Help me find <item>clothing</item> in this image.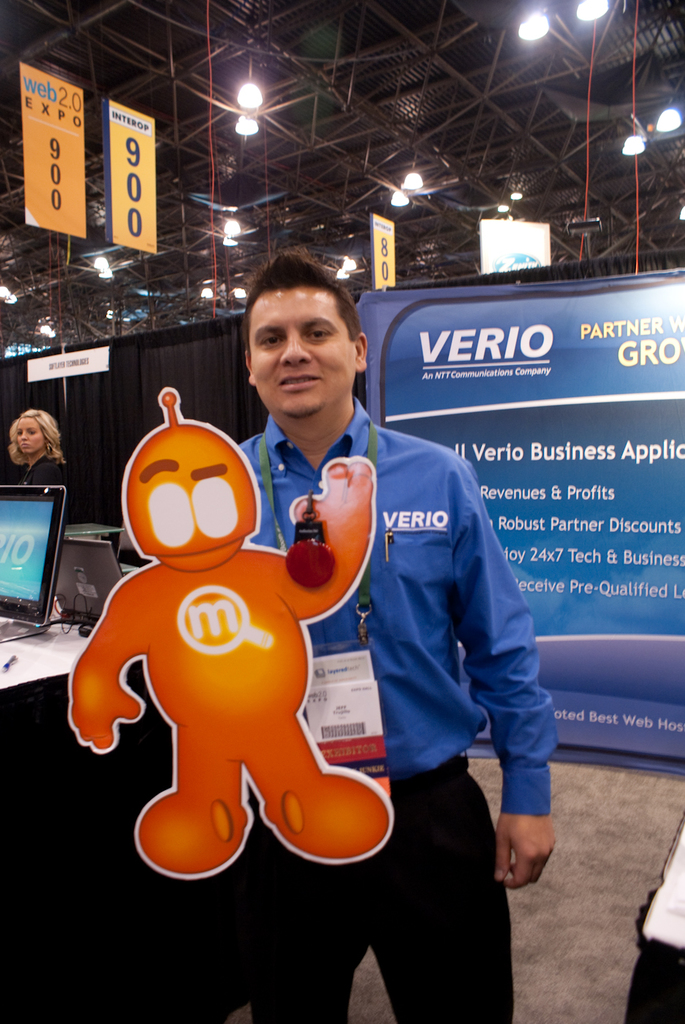
Found it: {"left": 17, "top": 448, "right": 73, "bottom": 516}.
